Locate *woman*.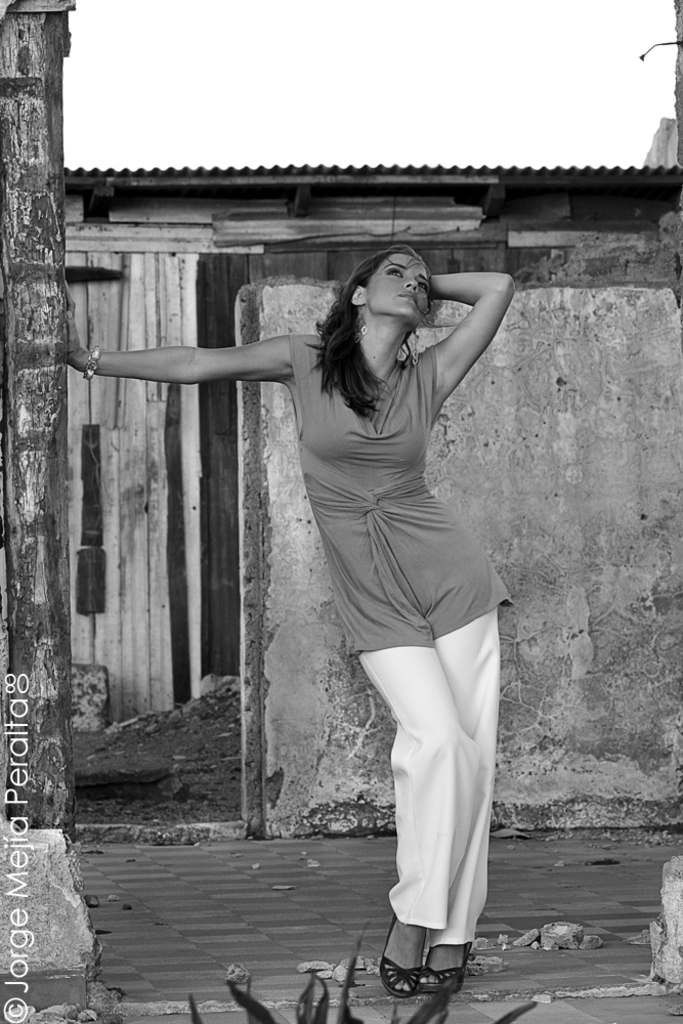
Bounding box: <region>66, 249, 513, 1011</region>.
